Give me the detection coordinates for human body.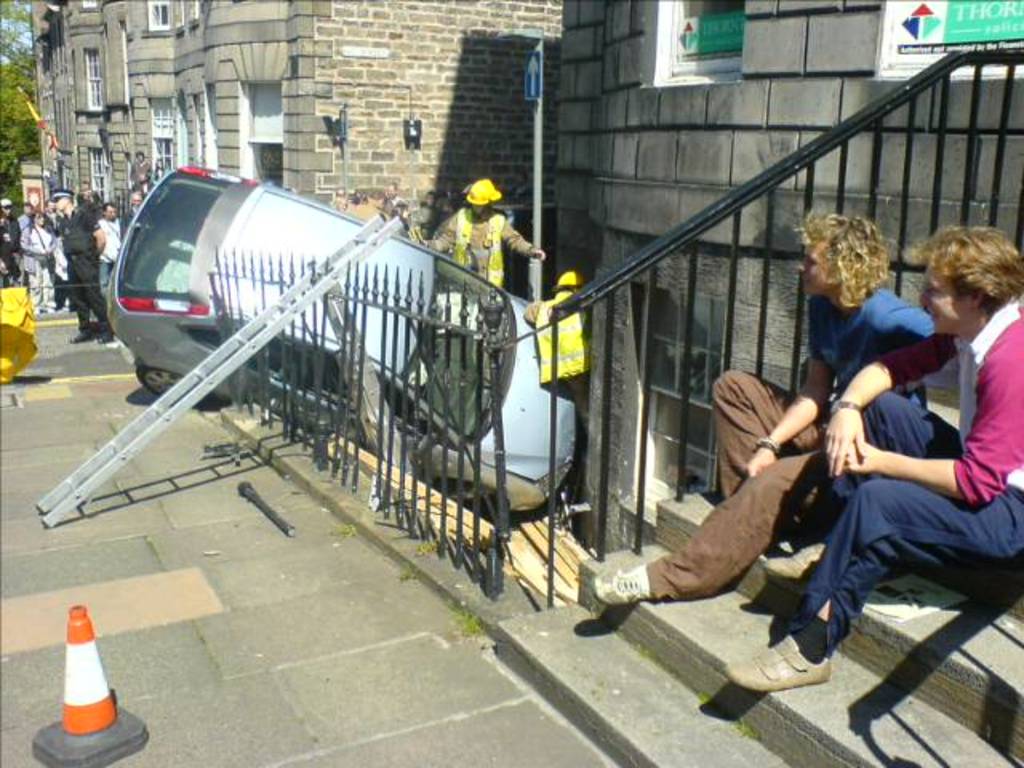
94,216,125,302.
